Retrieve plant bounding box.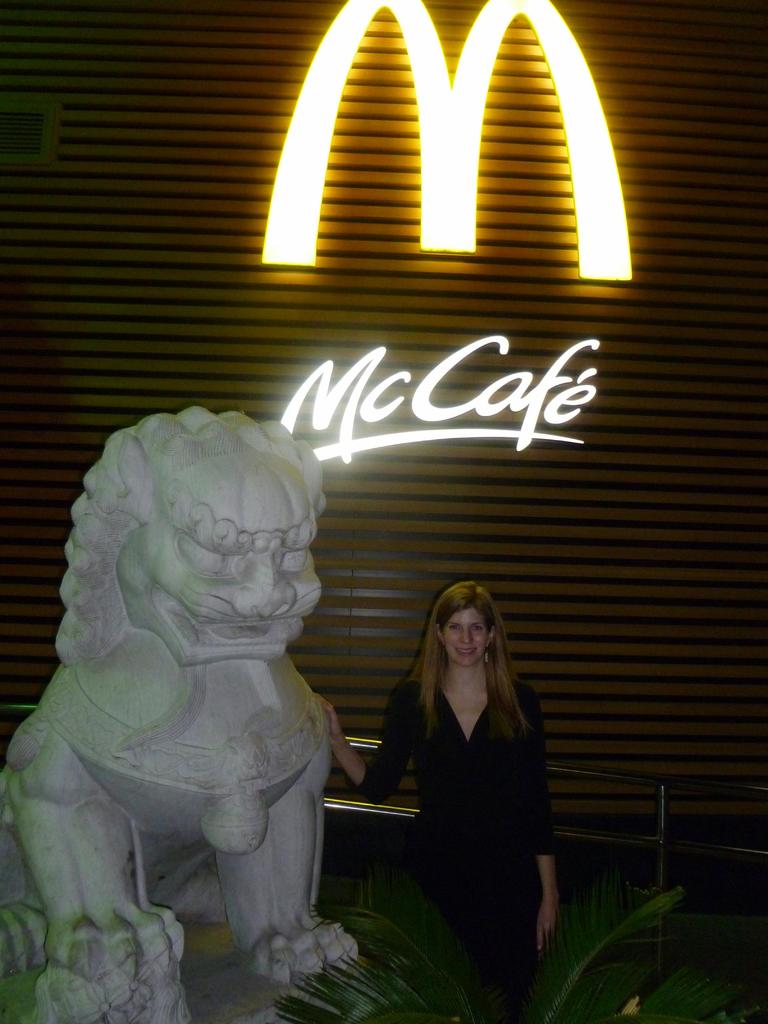
Bounding box: 269 879 753 1023.
